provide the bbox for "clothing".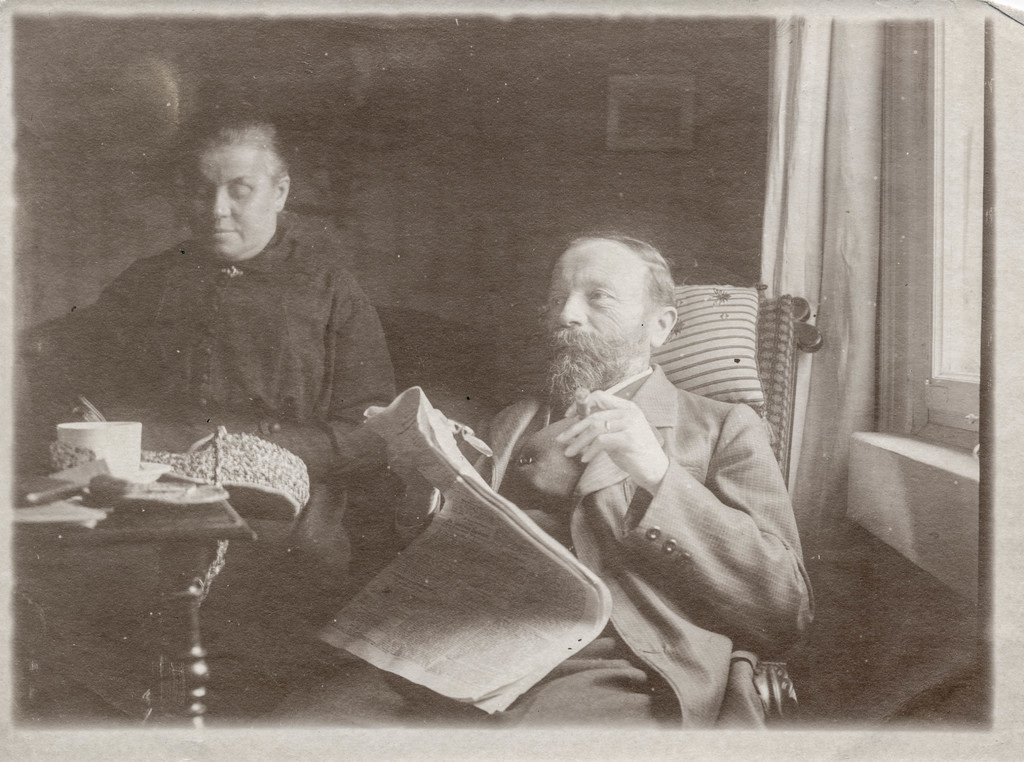
13,227,397,727.
